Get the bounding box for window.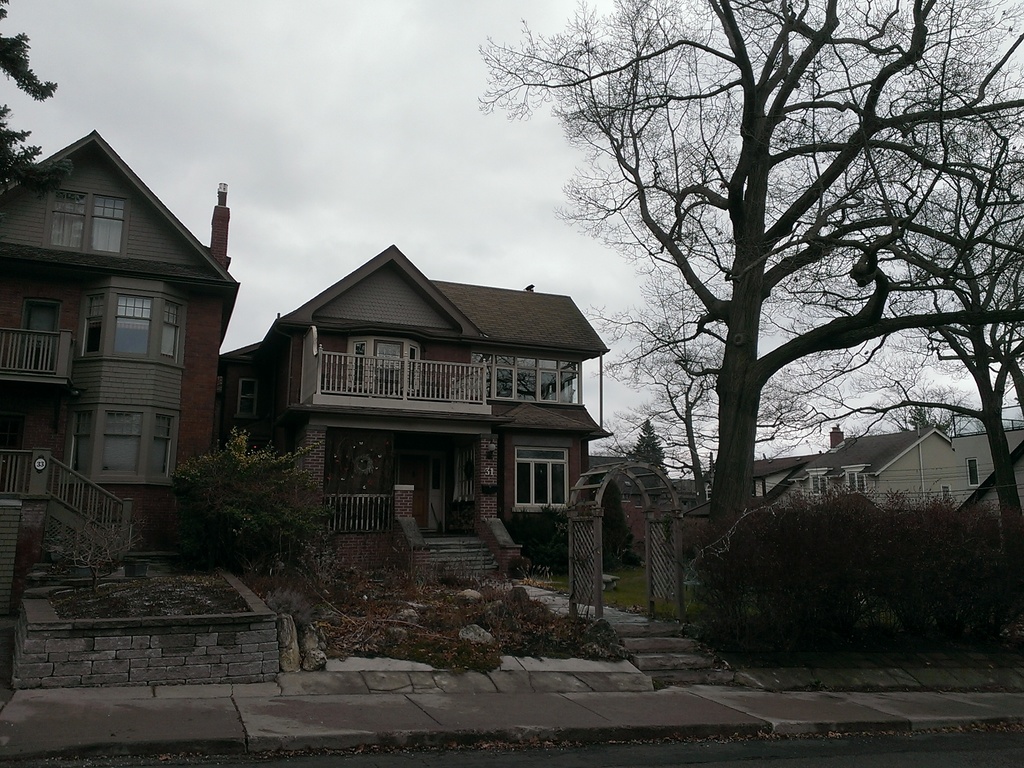
rect(966, 456, 979, 486).
